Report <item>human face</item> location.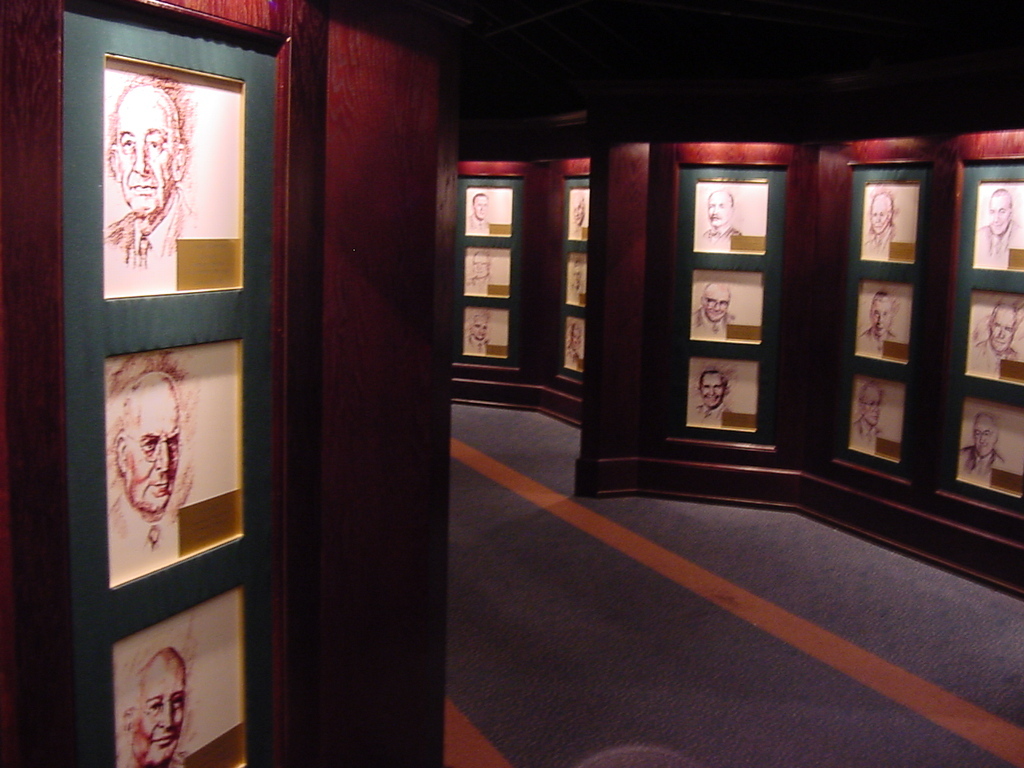
Report: rect(128, 400, 183, 509).
